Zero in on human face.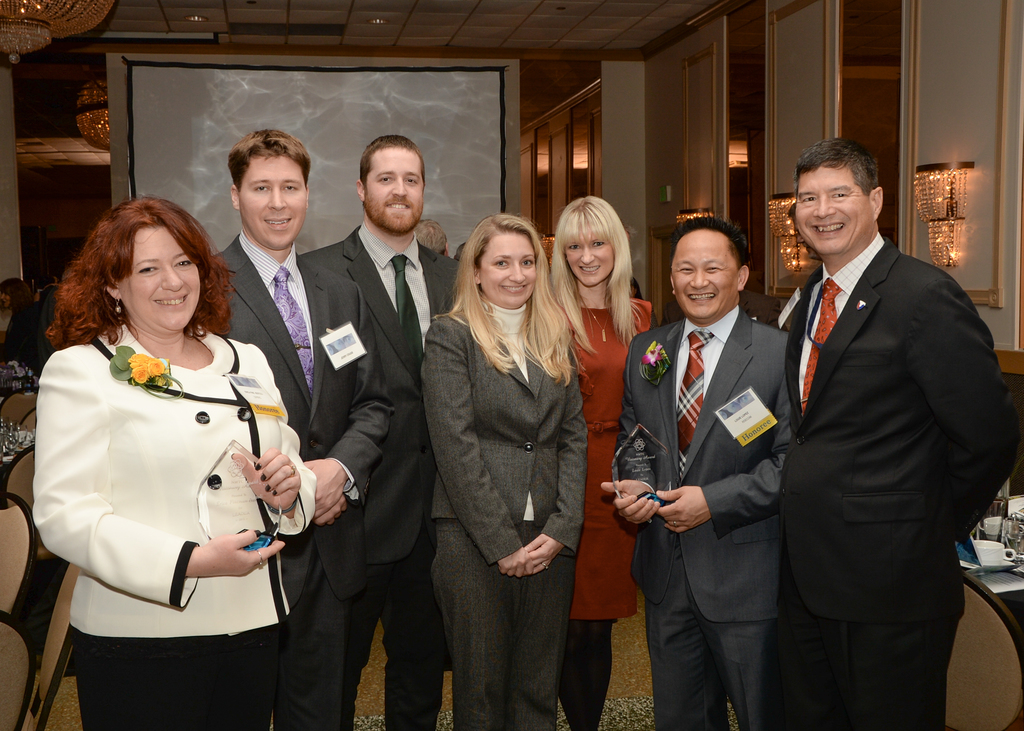
Zeroed in: <bbox>672, 236, 739, 317</bbox>.
